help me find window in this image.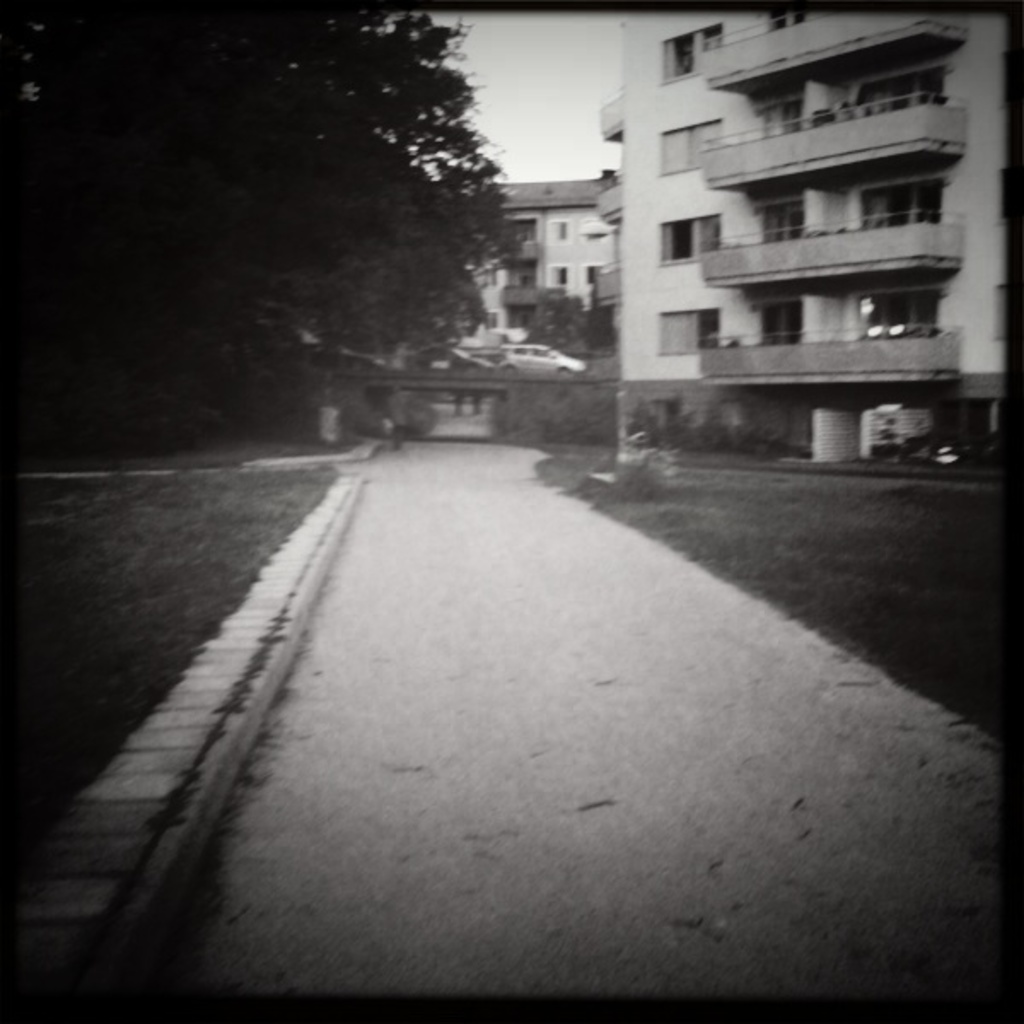
Found it: box(660, 26, 730, 89).
